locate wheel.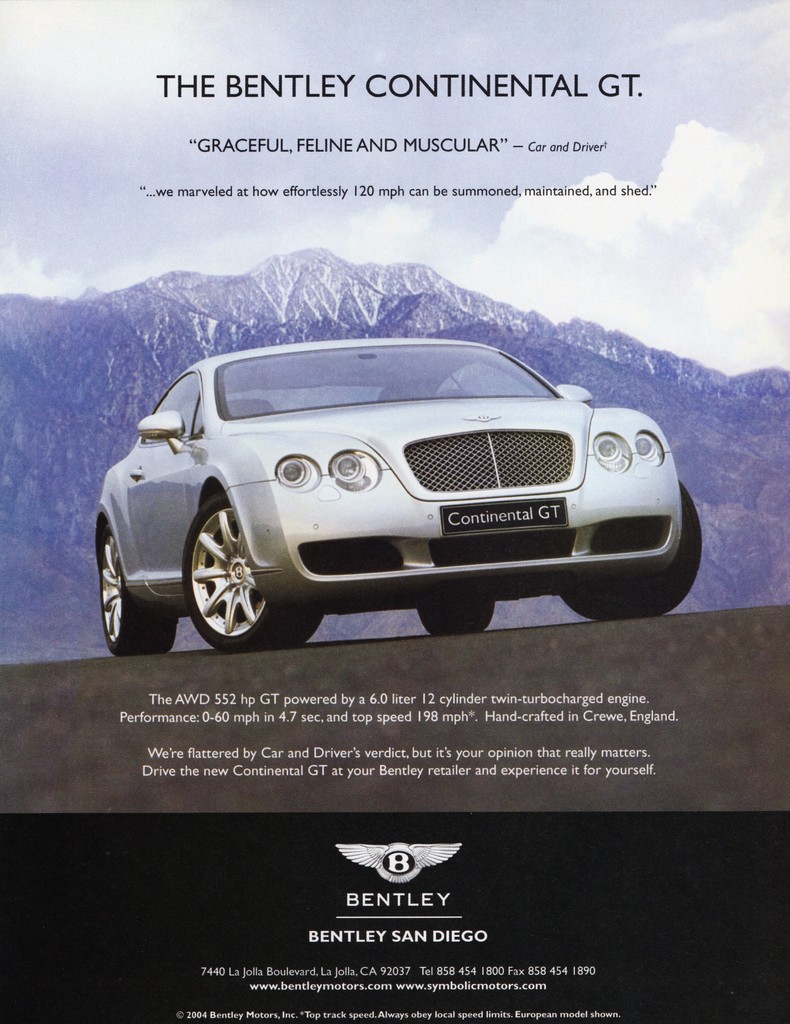
Bounding box: left=424, top=594, right=491, bottom=622.
